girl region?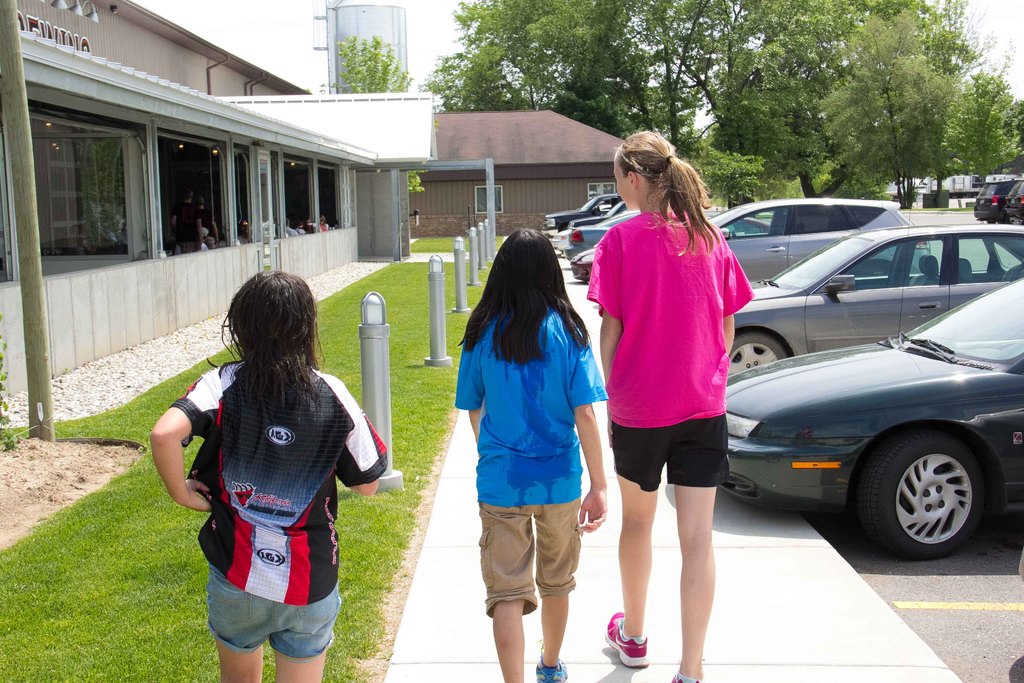
140:271:391:672
